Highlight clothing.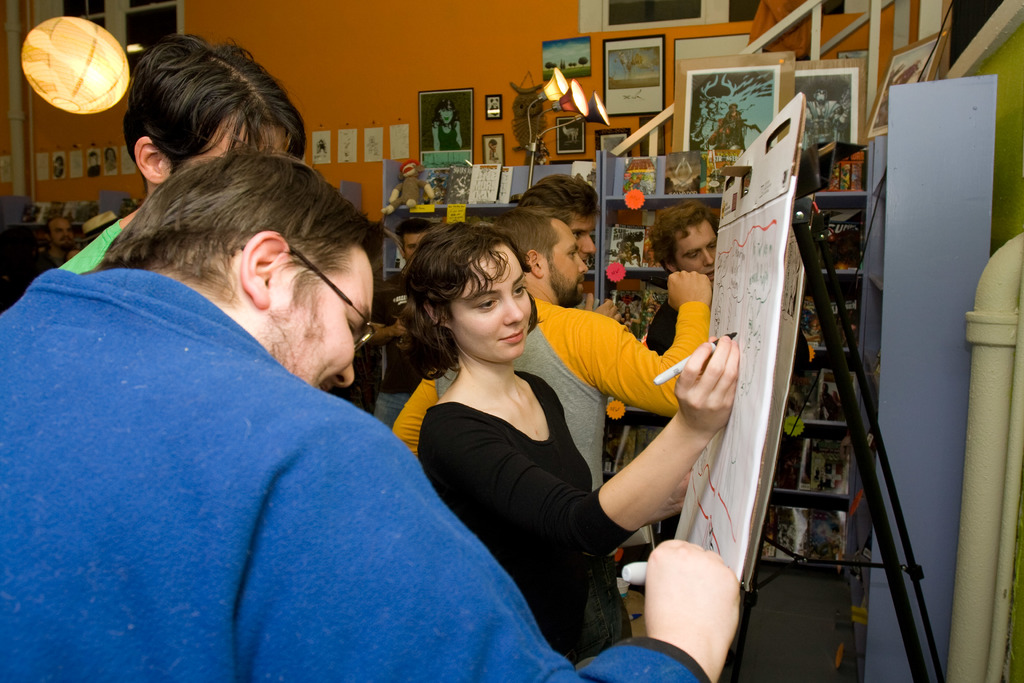
Highlighted region: (x1=49, y1=220, x2=120, y2=276).
